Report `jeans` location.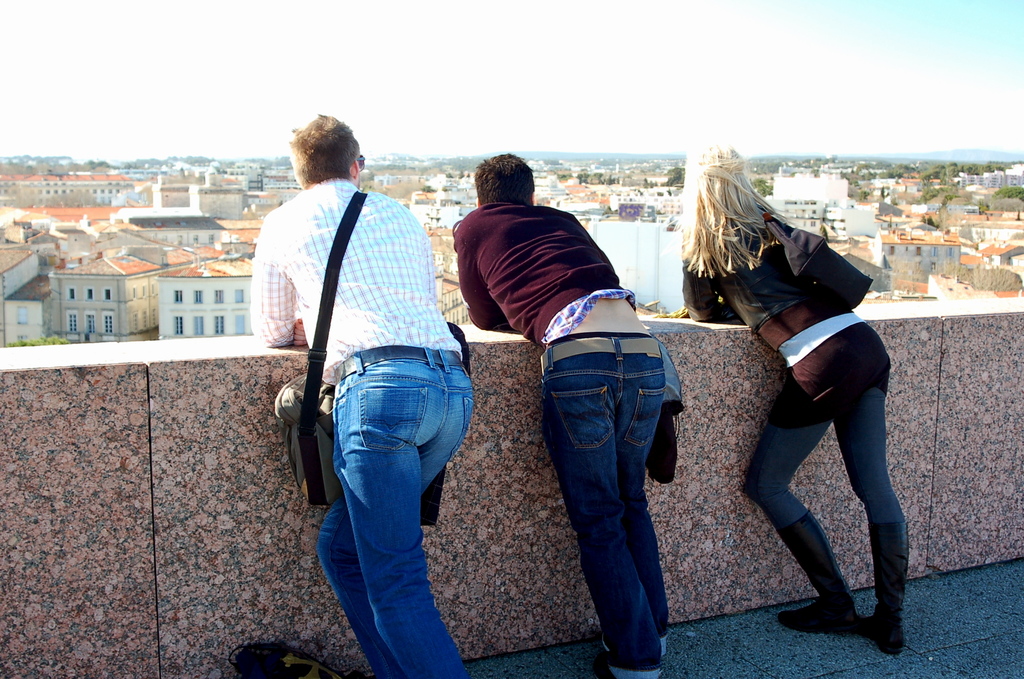
Report: box(314, 350, 476, 678).
